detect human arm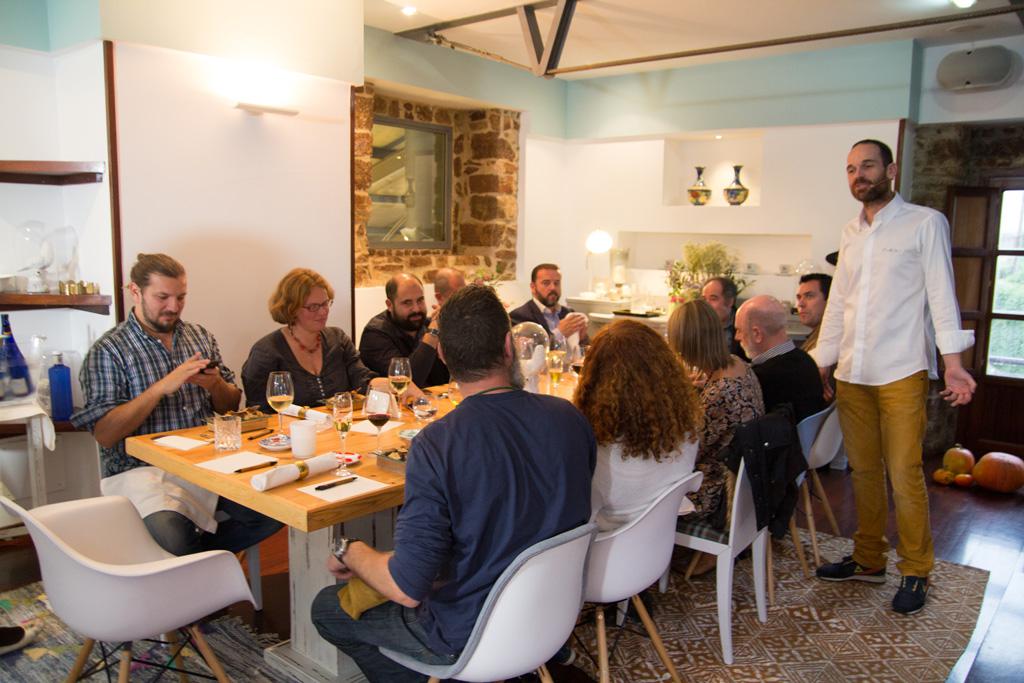
box(97, 343, 205, 437)
